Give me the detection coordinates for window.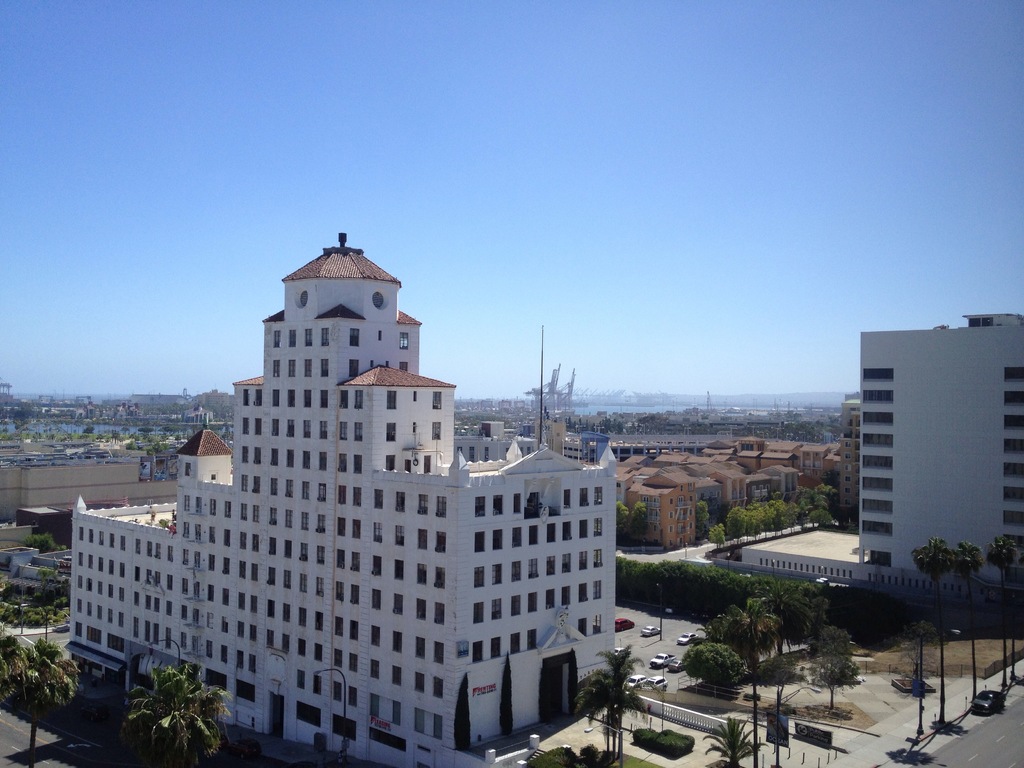
<region>338, 486, 346, 504</region>.
